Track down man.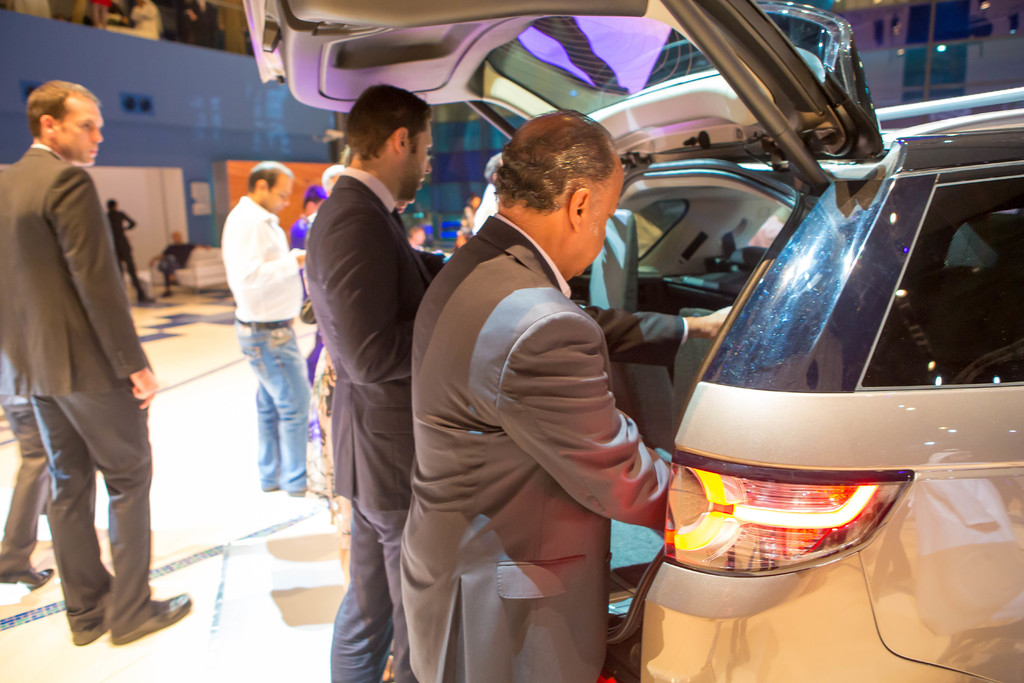
Tracked to x1=8, y1=67, x2=174, y2=664.
